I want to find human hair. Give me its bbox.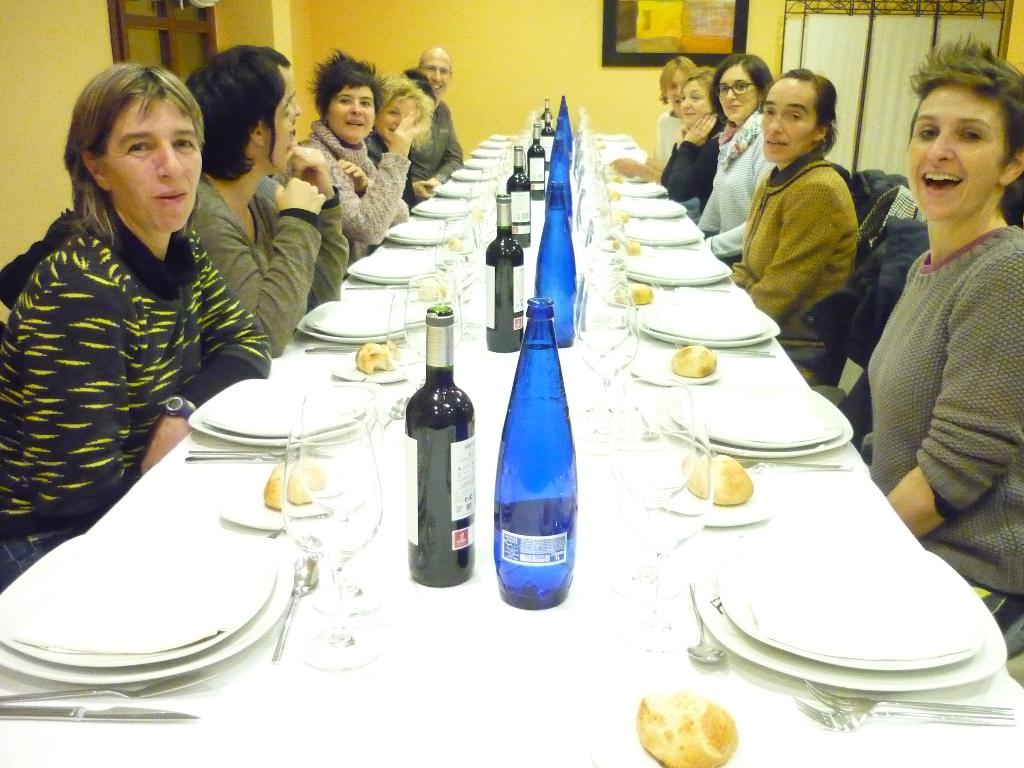
(x1=410, y1=67, x2=435, y2=106).
